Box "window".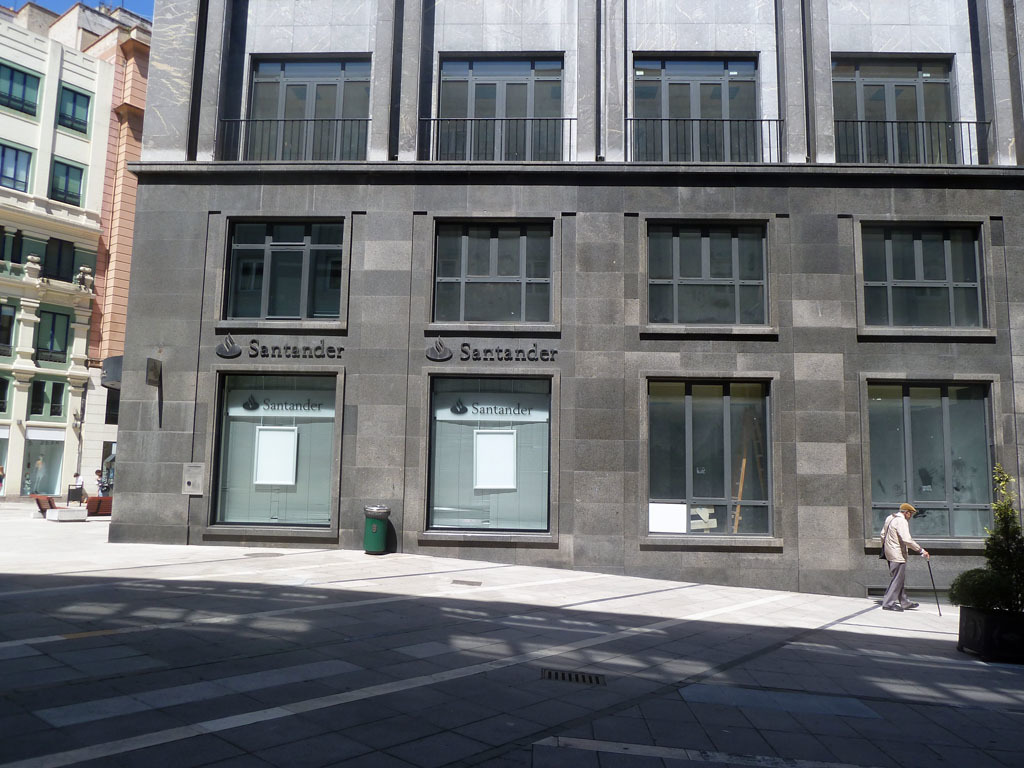
x1=213 y1=206 x2=365 y2=330.
